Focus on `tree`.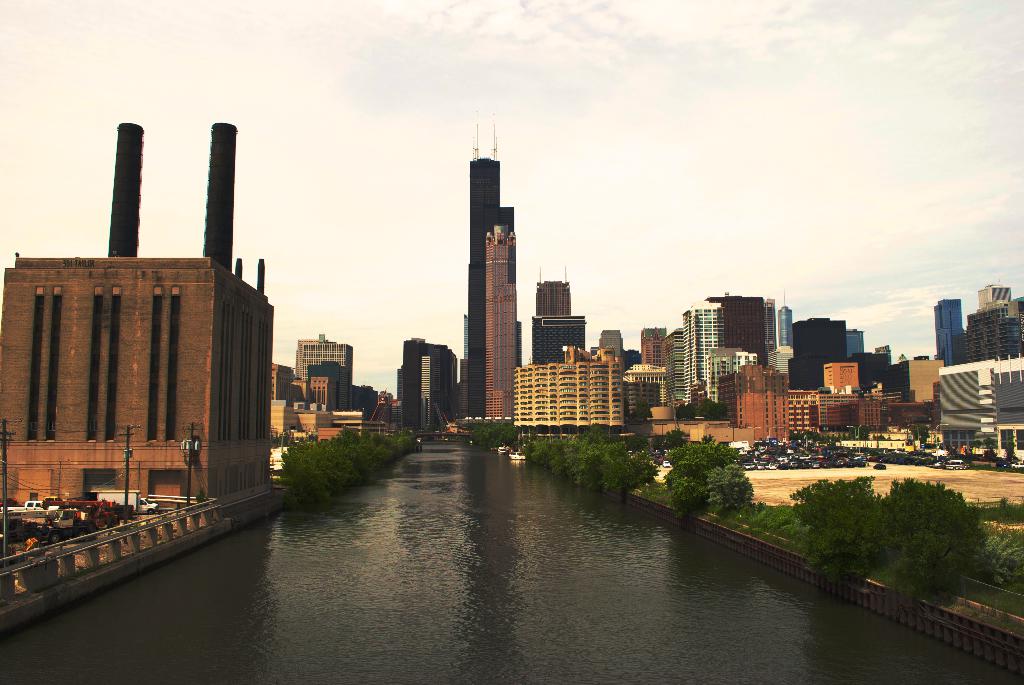
Focused at crop(1005, 432, 1016, 468).
